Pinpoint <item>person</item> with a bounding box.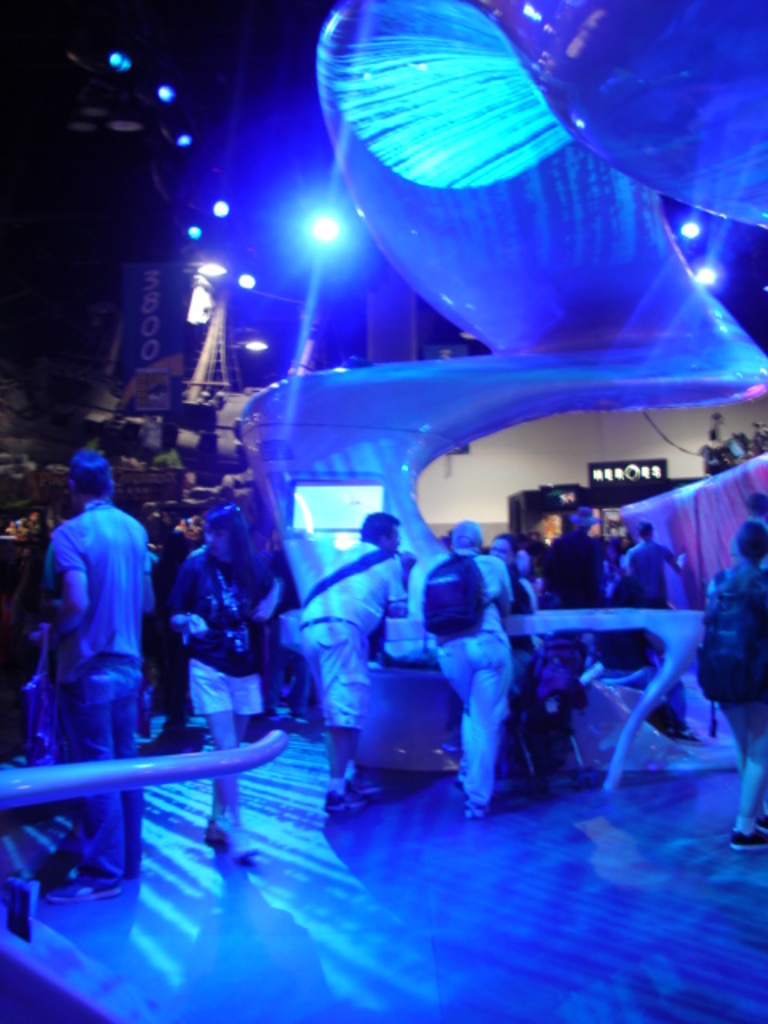
l=13, t=437, r=163, b=894.
